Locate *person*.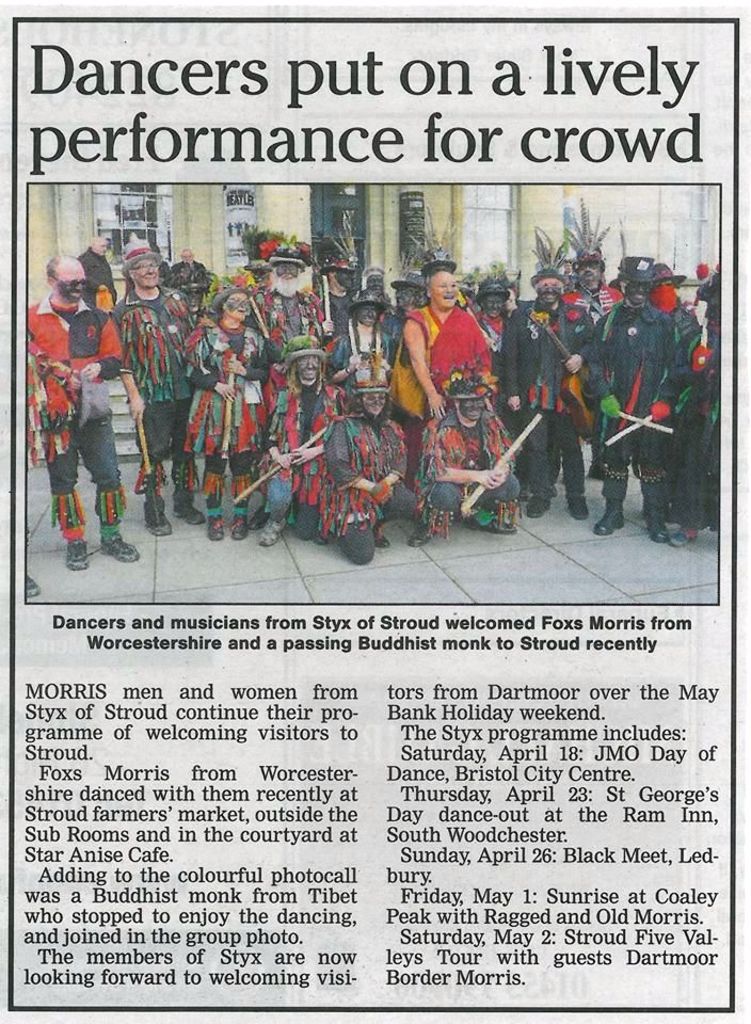
Bounding box: (left=251, top=268, right=266, bottom=289).
